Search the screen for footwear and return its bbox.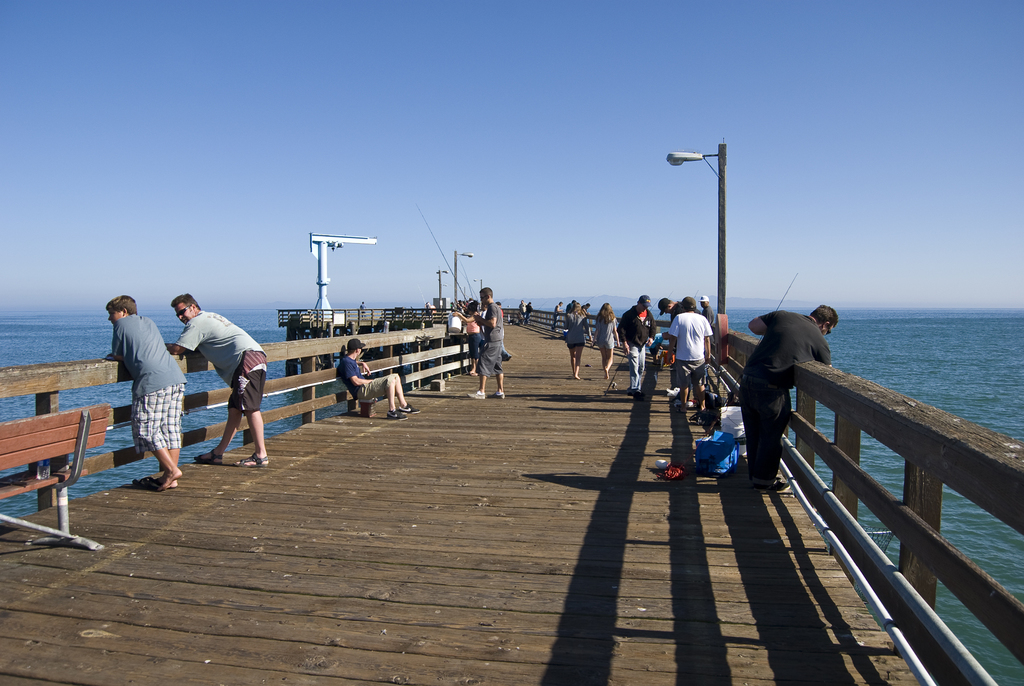
Found: box(388, 409, 406, 418).
